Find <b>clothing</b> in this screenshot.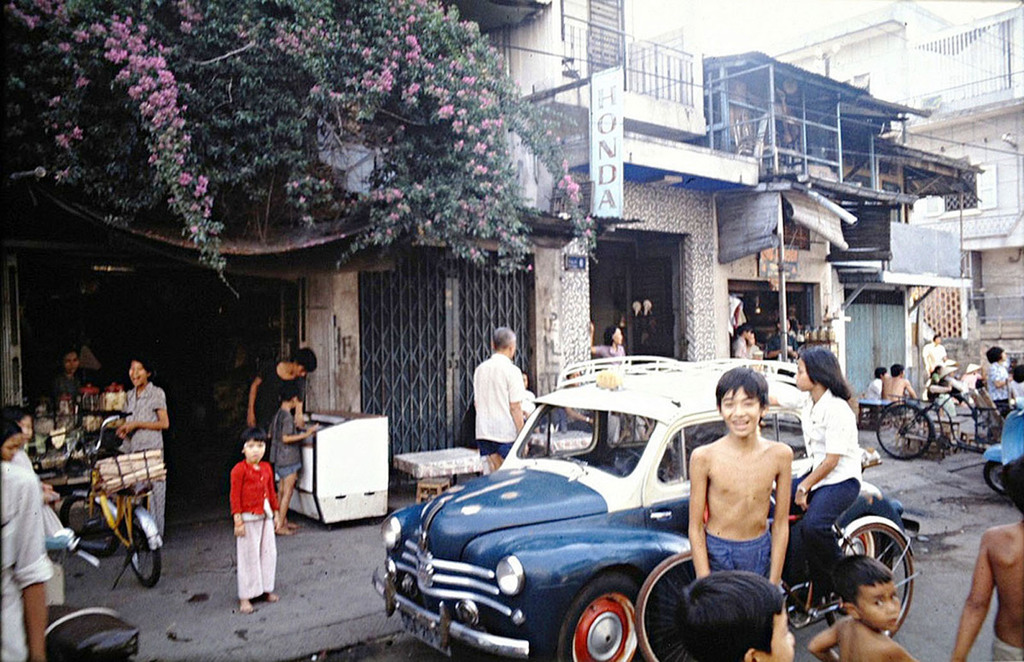
The bounding box for <b>clothing</b> is region(1006, 377, 1023, 397).
